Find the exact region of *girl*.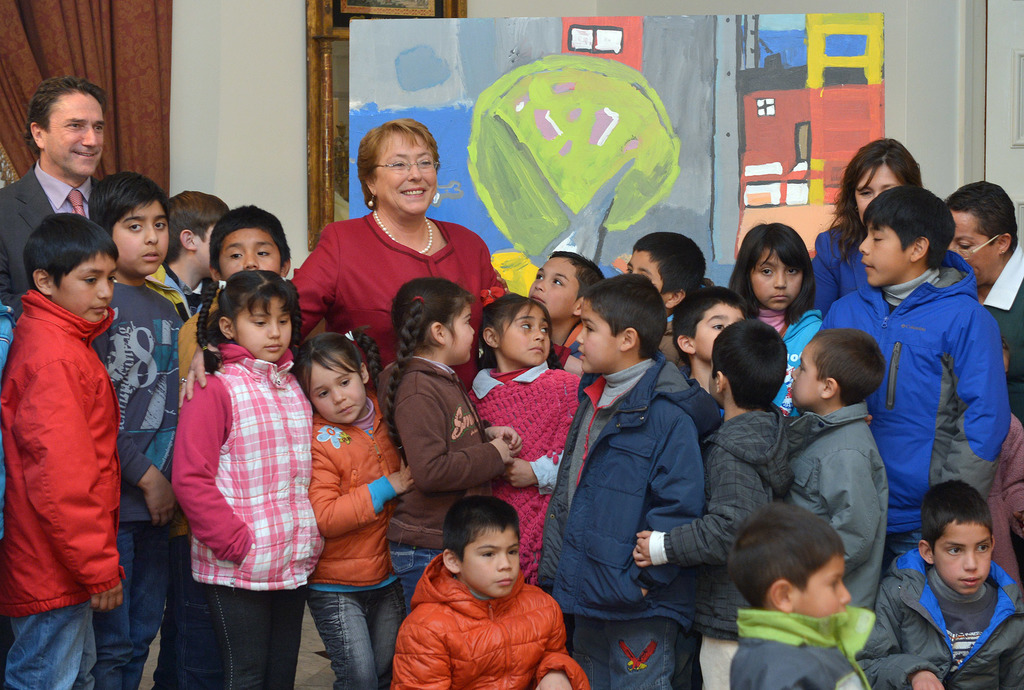
Exact region: 811 133 916 316.
